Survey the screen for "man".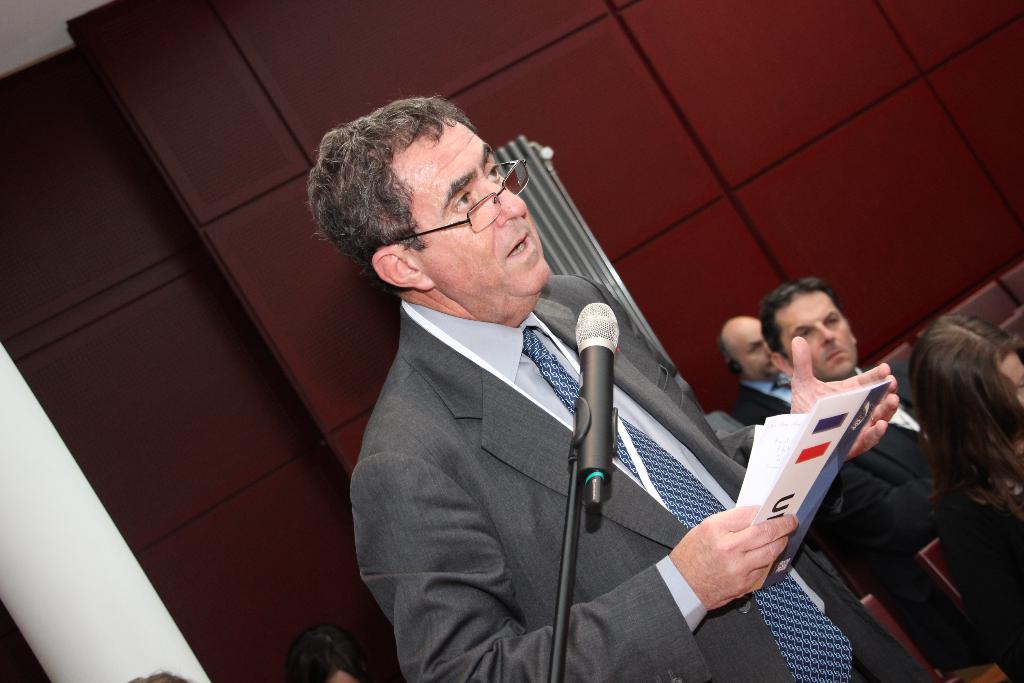
Survey found: 764 283 982 671.
